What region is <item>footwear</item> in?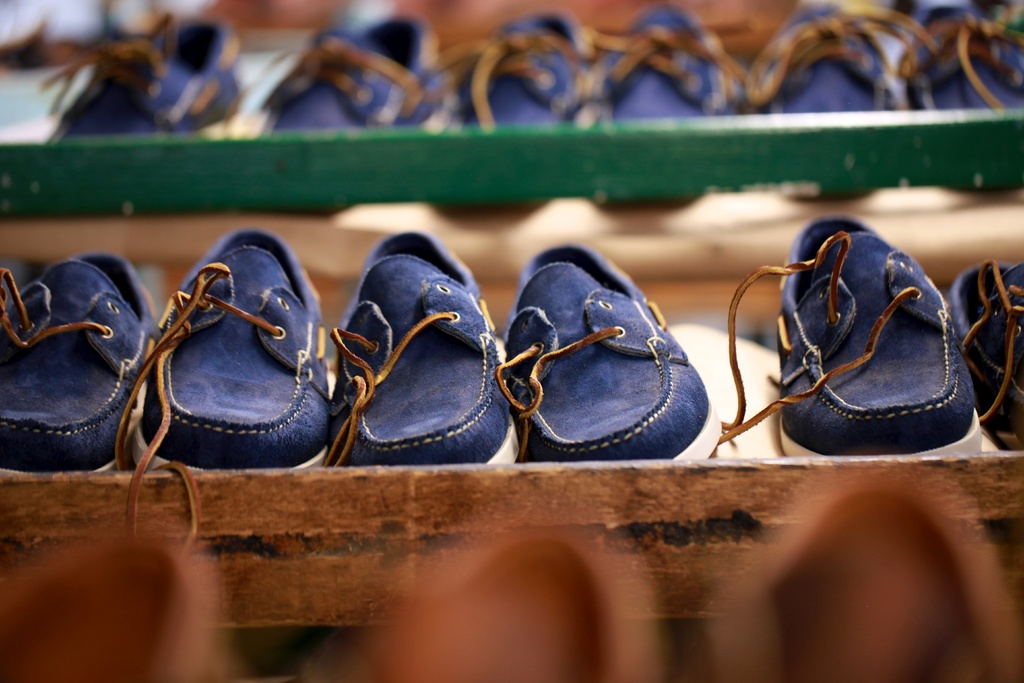
{"left": 116, "top": 227, "right": 337, "bottom": 472}.
